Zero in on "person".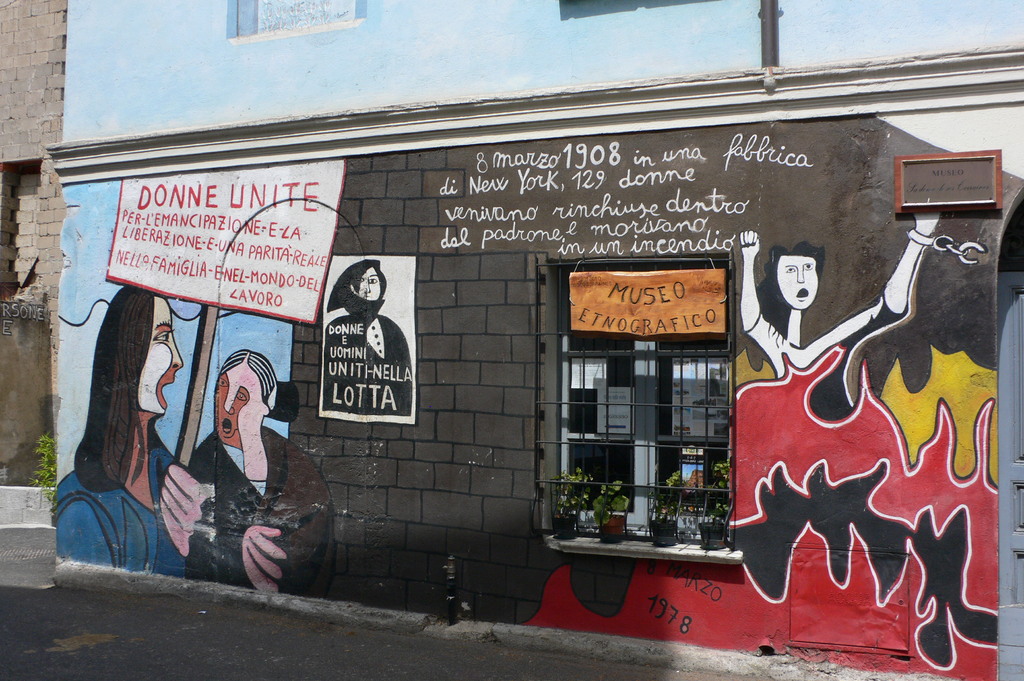
Zeroed in: pyautogui.locateOnScreen(164, 351, 339, 611).
